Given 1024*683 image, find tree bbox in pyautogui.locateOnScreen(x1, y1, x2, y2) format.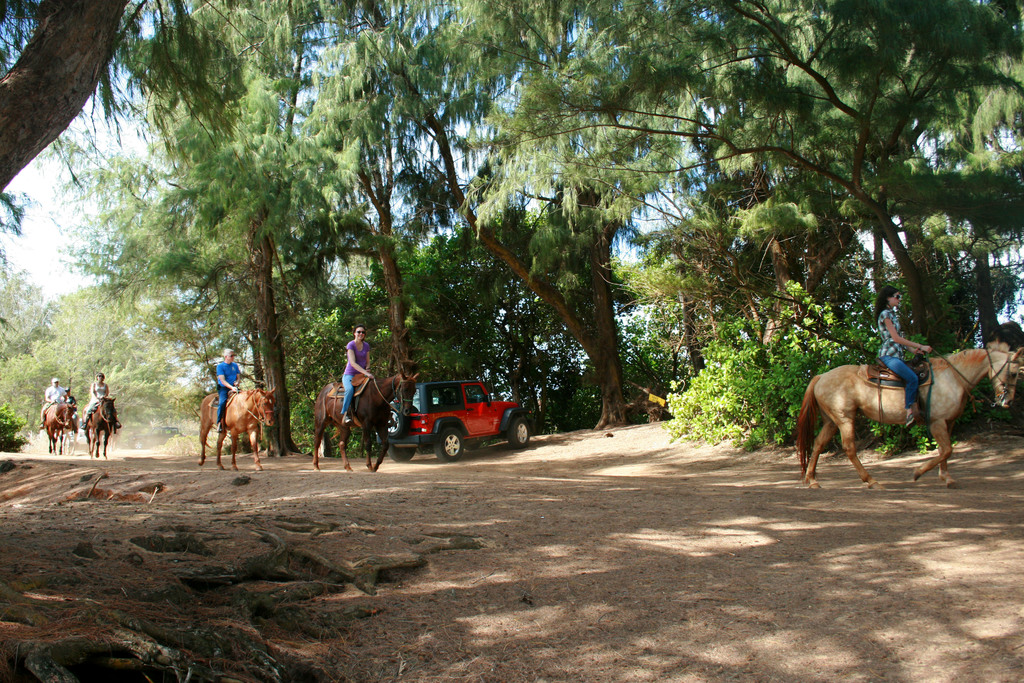
pyautogui.locateOnScreen(0, 0, 136, 198).
